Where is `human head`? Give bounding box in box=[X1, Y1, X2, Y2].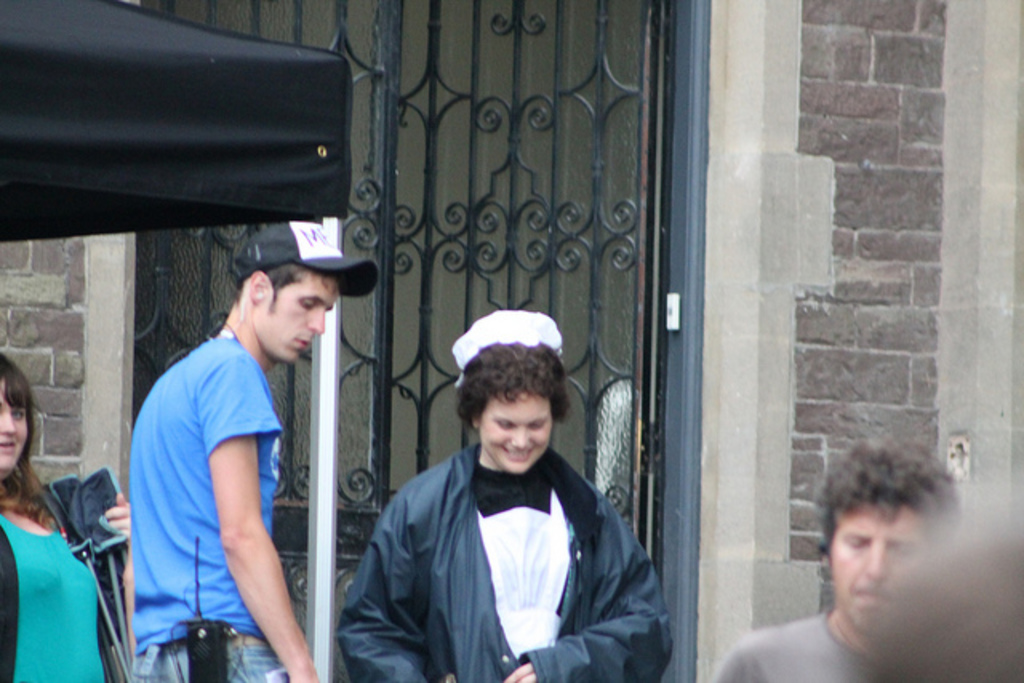
box=[798, 457, 978, 646].
